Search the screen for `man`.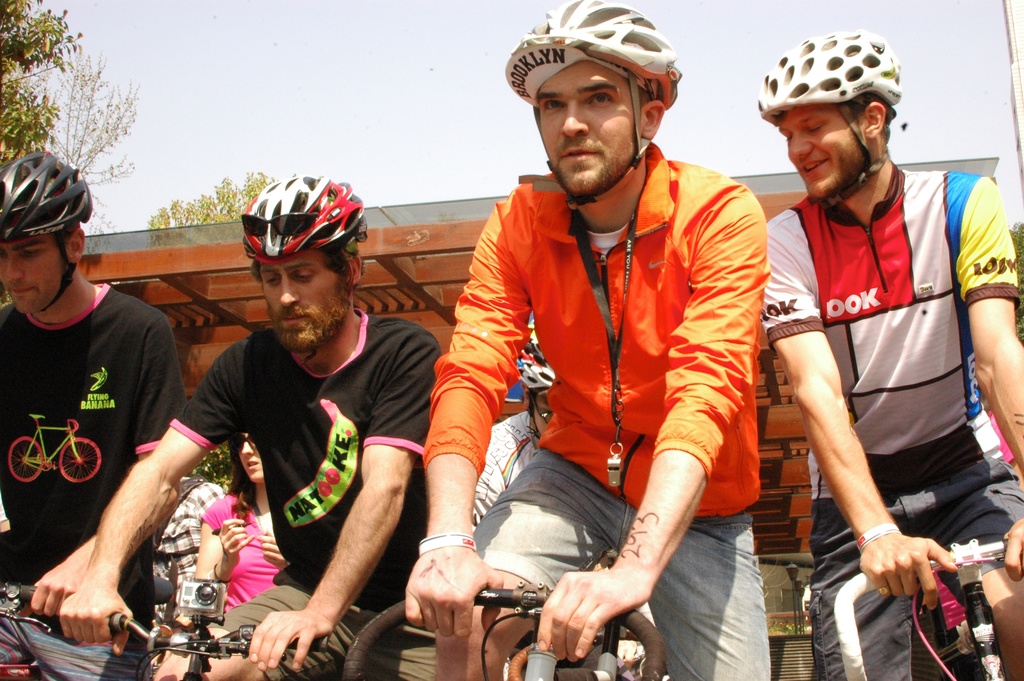
Found at 50,167,446,680.
